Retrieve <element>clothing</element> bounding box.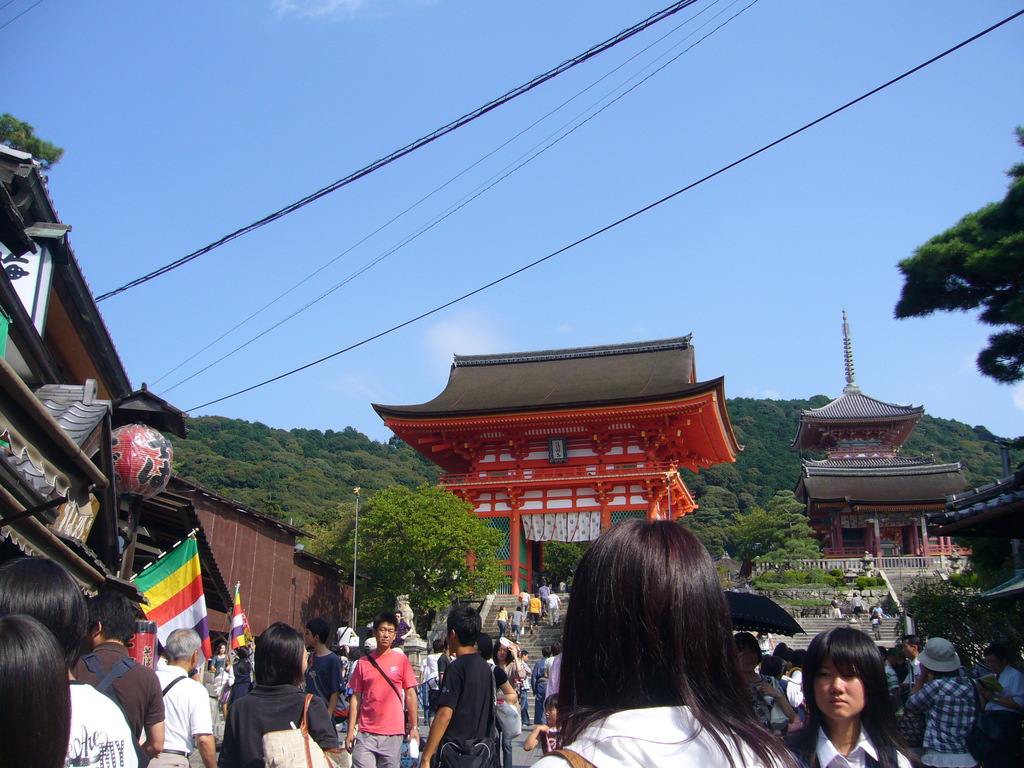
Bounding box: <bbox>548, 609, 559, 622</bbox>.
